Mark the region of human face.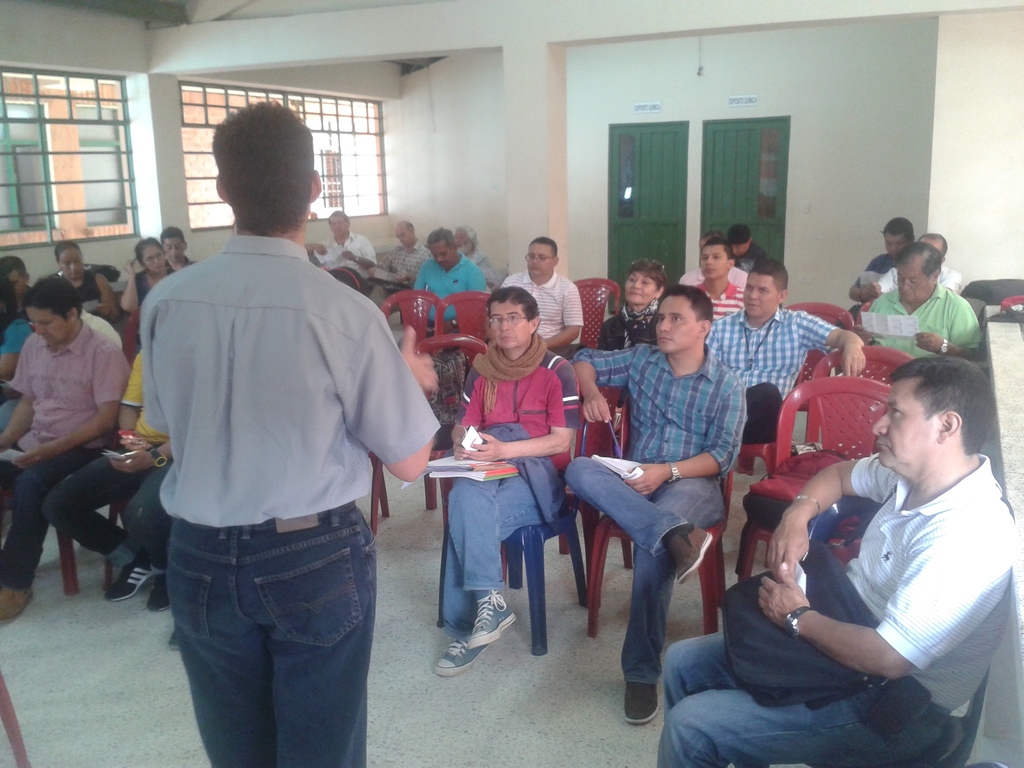
Region: [left=142, top=243, right=166, bottom=273].
